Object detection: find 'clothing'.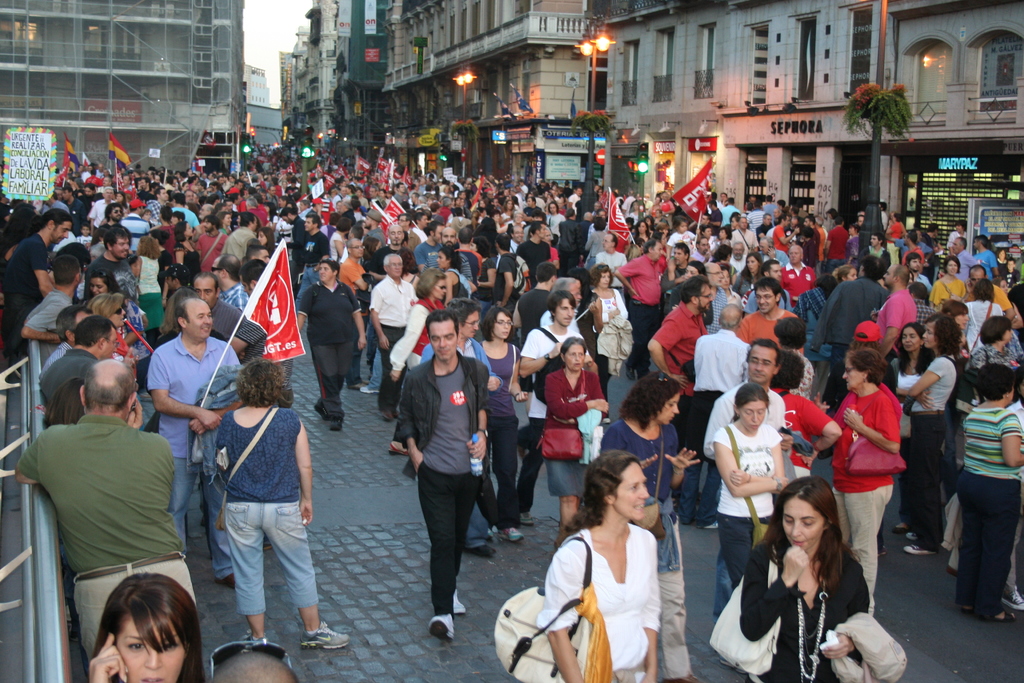
740/268/766/302.
